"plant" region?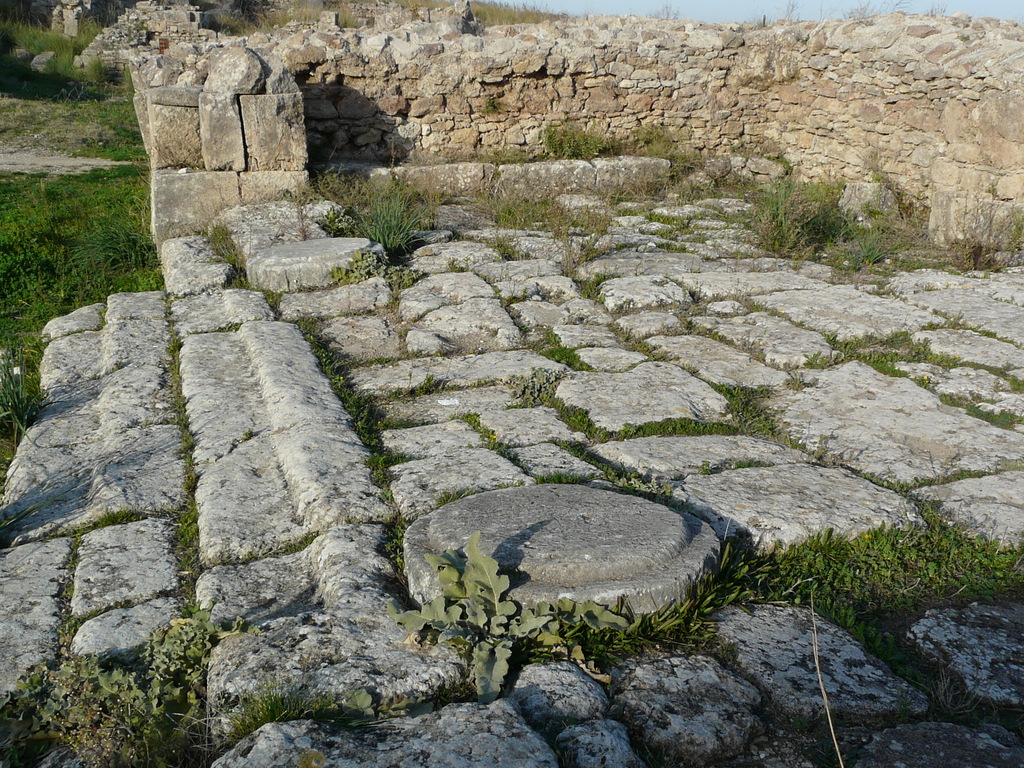
pyautogui.locateOnScreen(840, 0, 910, 26)
